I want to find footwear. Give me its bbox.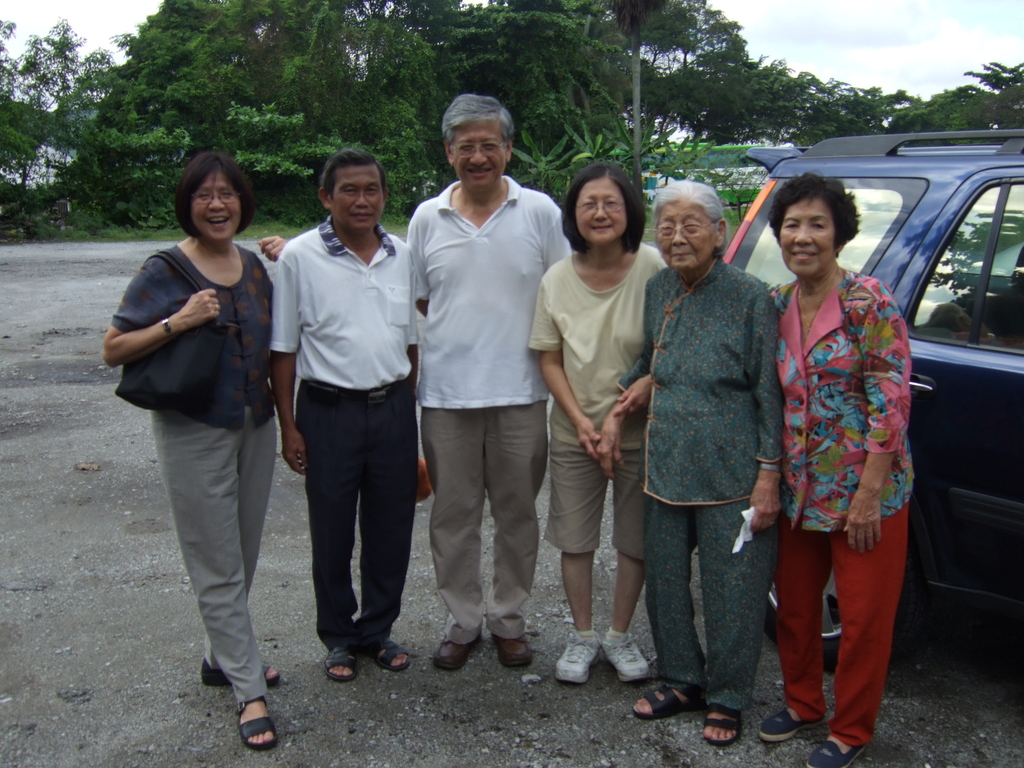
{"x1": 492, "y1": 623, "x2": 528, "y2": 666}.
